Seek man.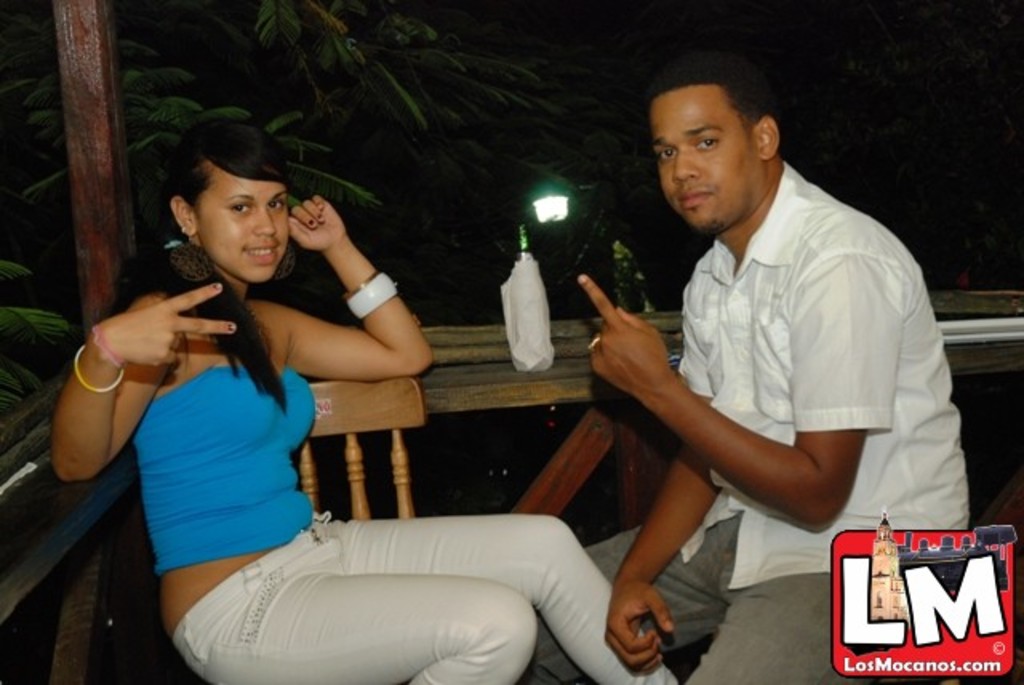
x1=571 y1=69 x2=968 y2=683.
